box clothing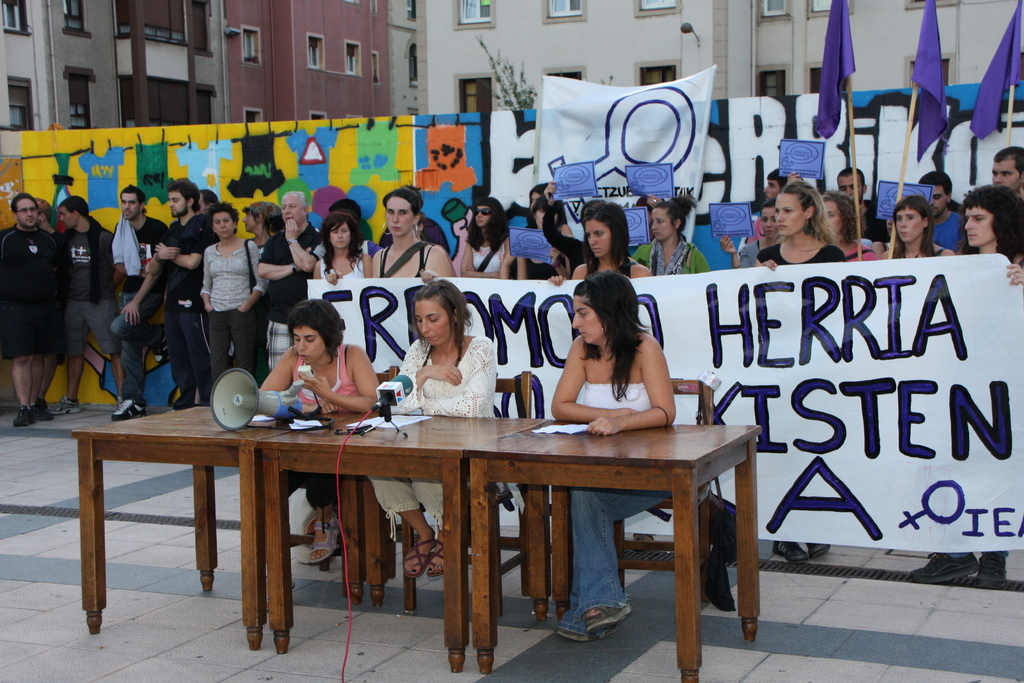
bbox=(638, 225, 696, 272)
